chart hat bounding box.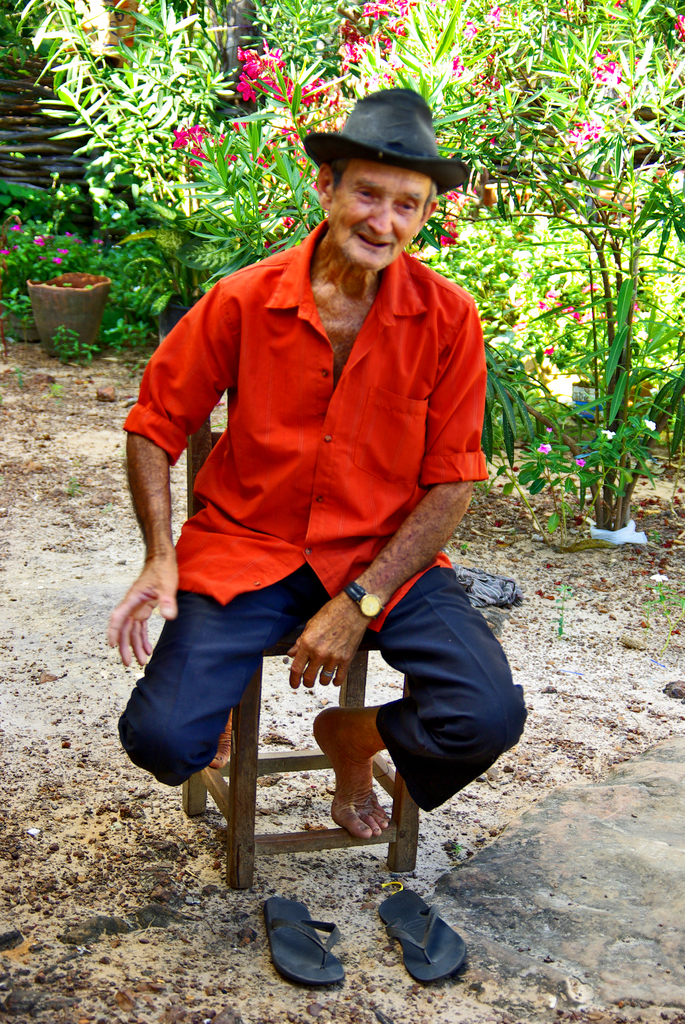
Charted: (x1=297, y1=89, x2=472, y2=199).
